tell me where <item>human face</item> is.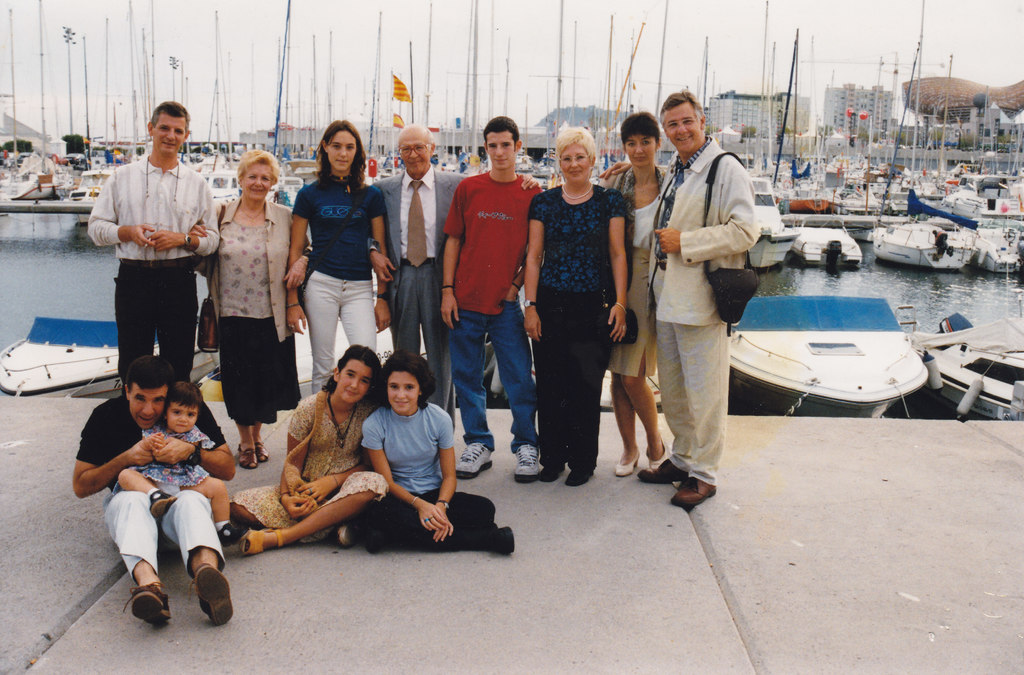
<item>human face</item> is at [388, 371, 420, 410].
